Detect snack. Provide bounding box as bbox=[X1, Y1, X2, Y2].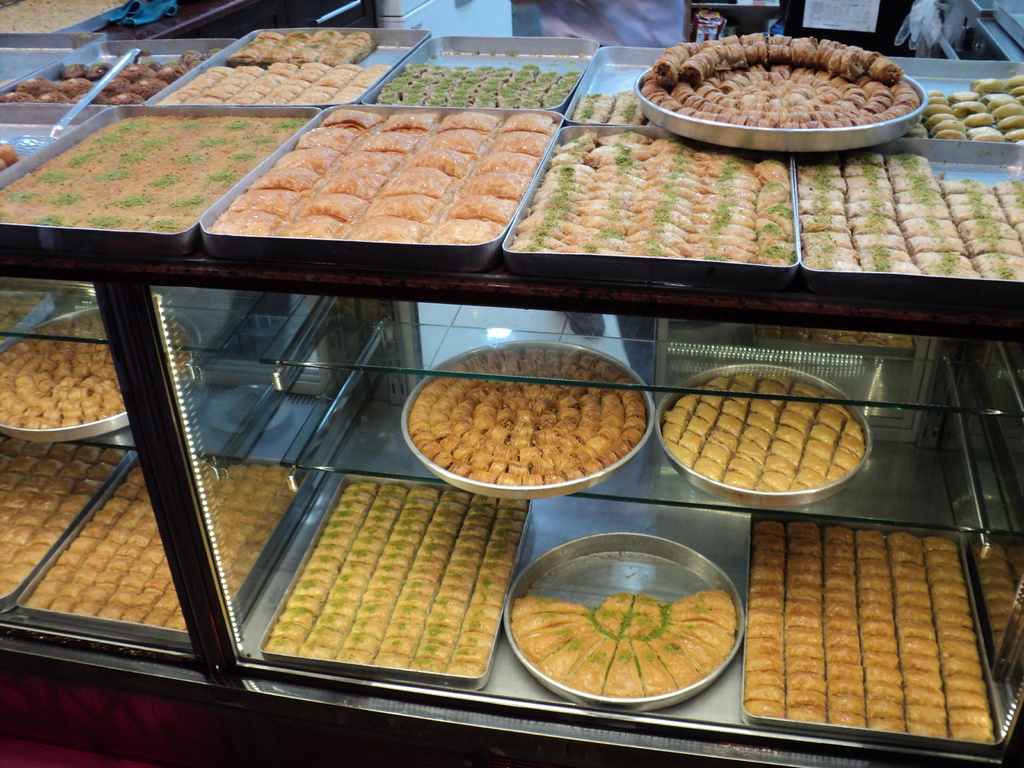
bbox=[0, 0, 128, 30].
